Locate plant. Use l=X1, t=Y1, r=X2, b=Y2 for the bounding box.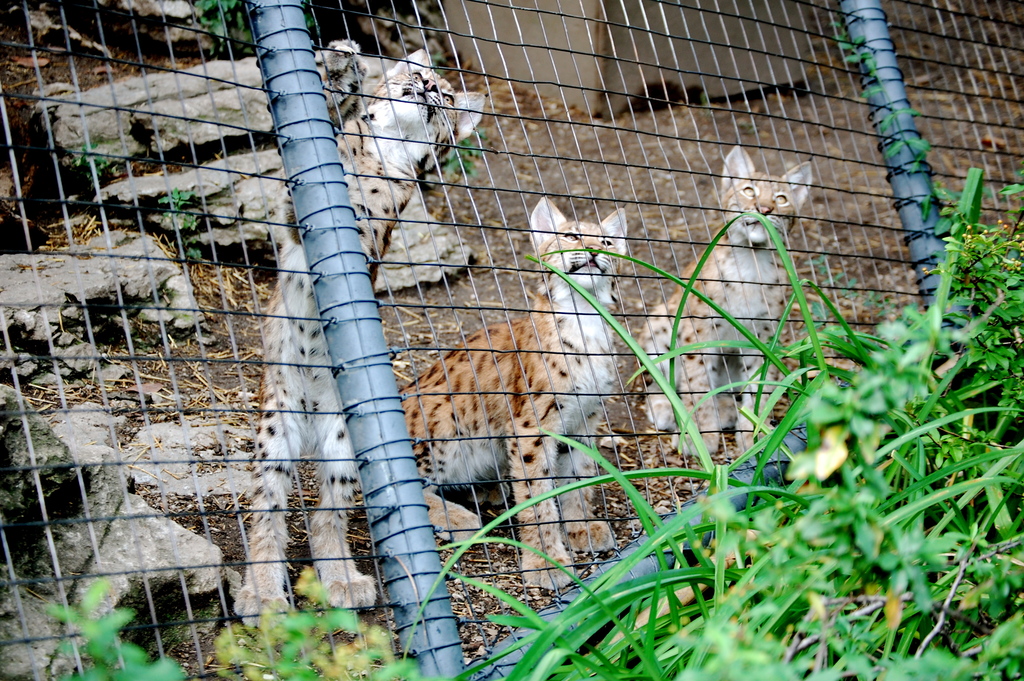
l=156, t=177, r=198, b=258.
